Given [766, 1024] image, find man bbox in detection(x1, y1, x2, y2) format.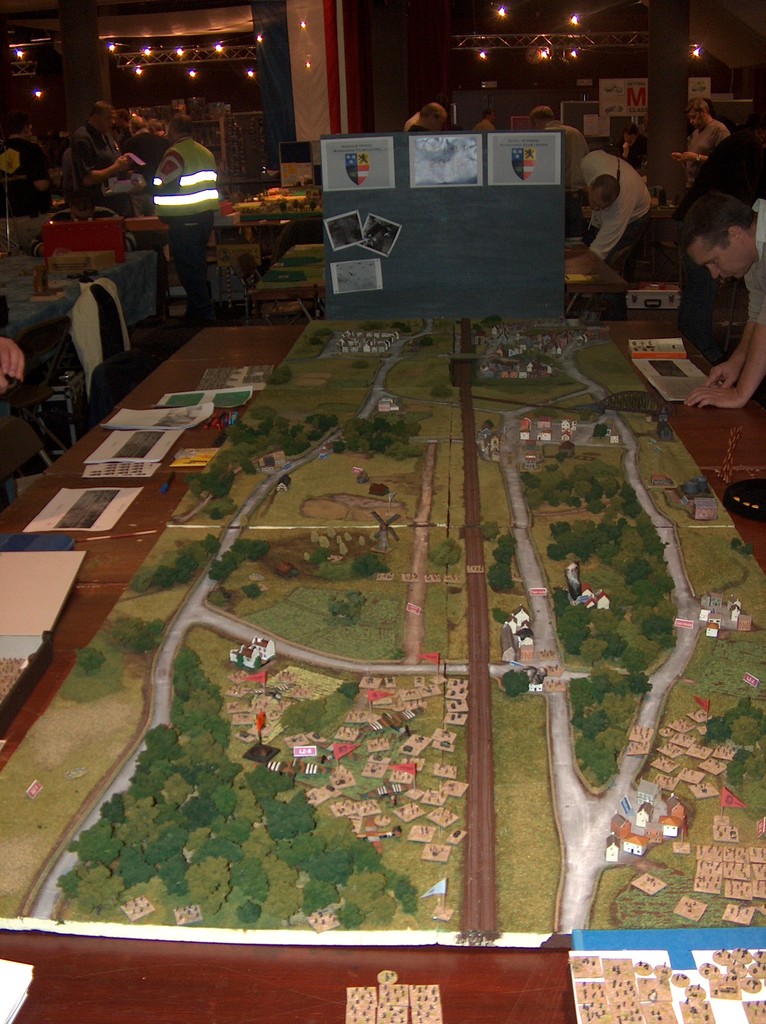
detection(468, 102, 496, 136).
